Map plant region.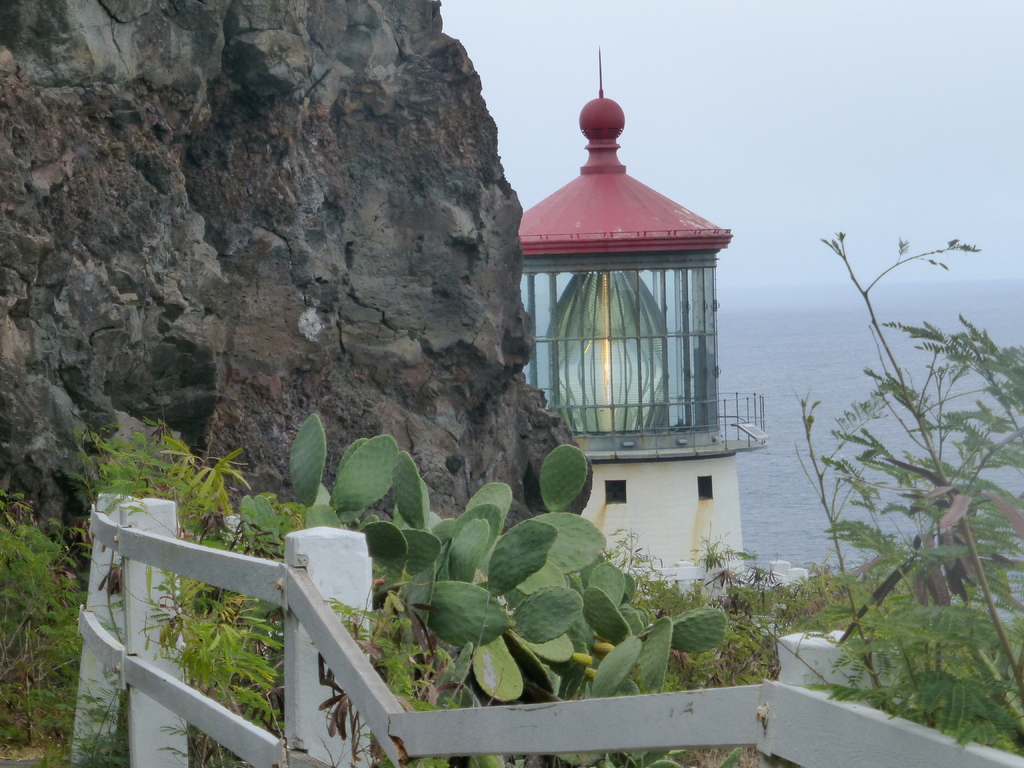
Mapped to bbox=(529, 452, 612, 688).
